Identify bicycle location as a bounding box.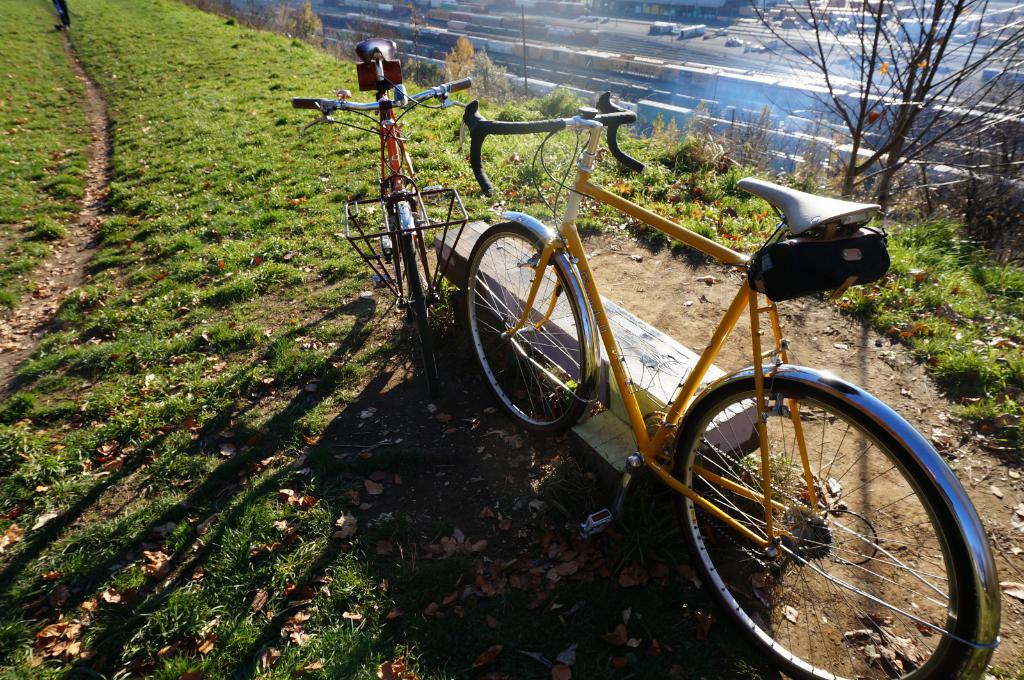
<bbox>291, 36, 479, 399</bbox>.
